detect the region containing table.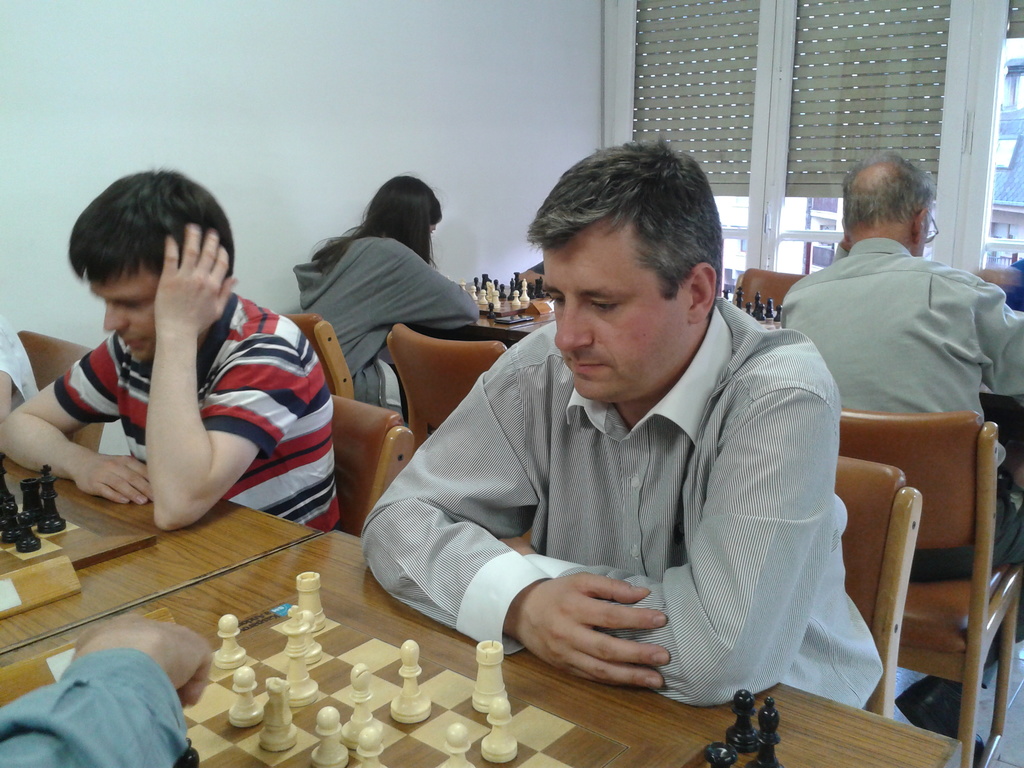
x1=0 y1=438 x2=324 y2=644.
